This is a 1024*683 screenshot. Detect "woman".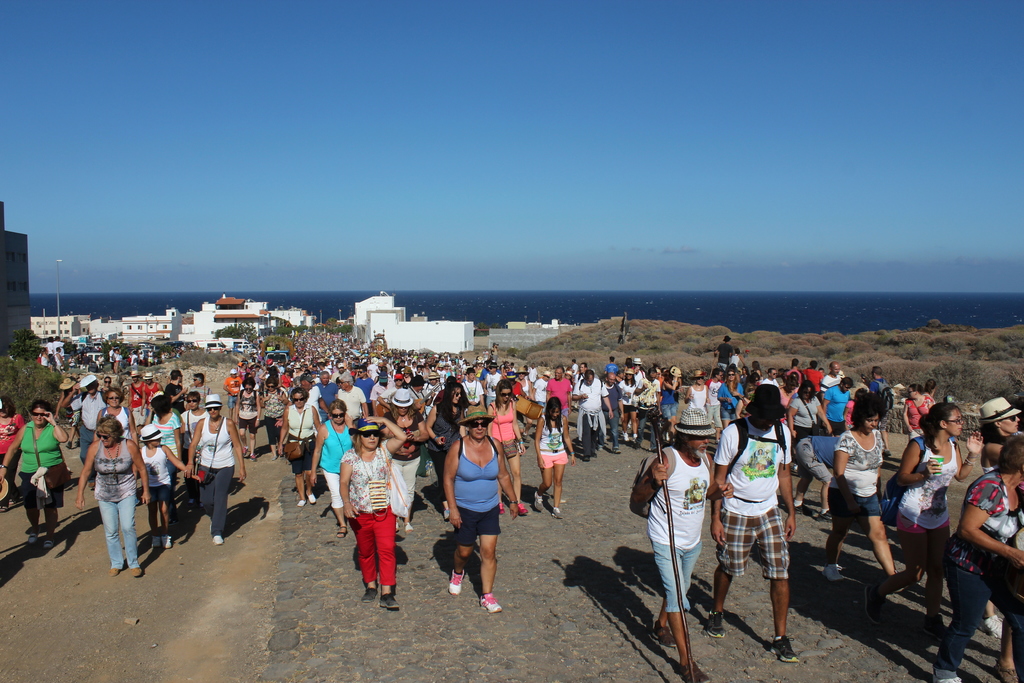
region(378, 390, 422, 536).
